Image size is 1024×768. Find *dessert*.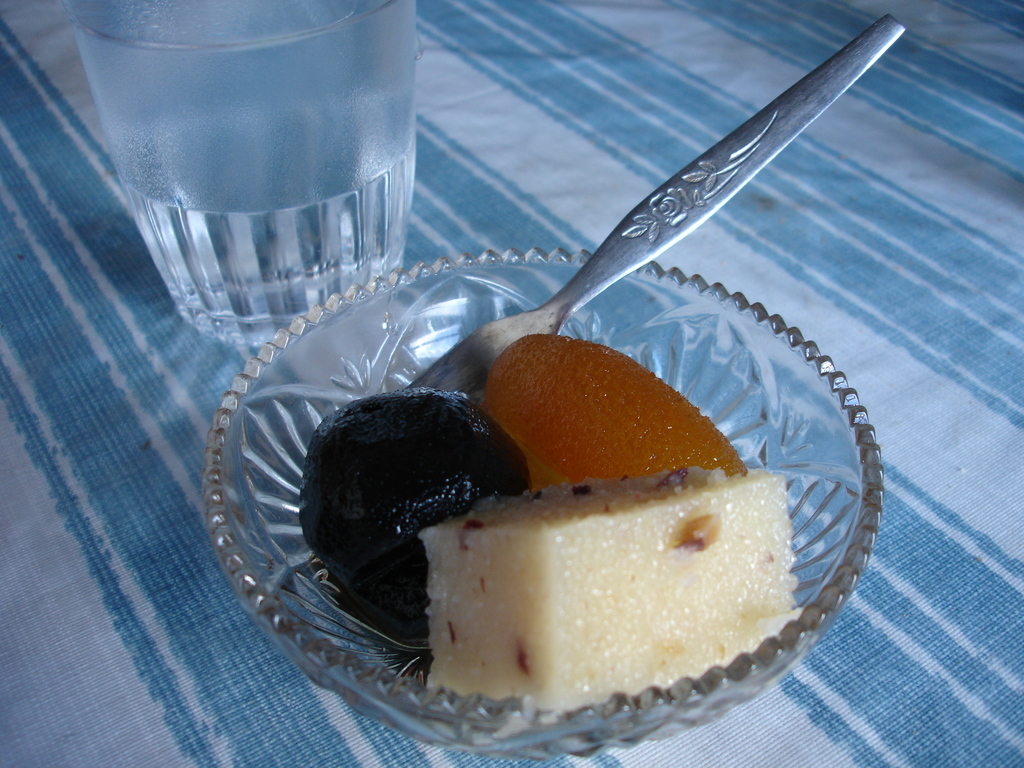
select_region(488, 331, 750, 497).
